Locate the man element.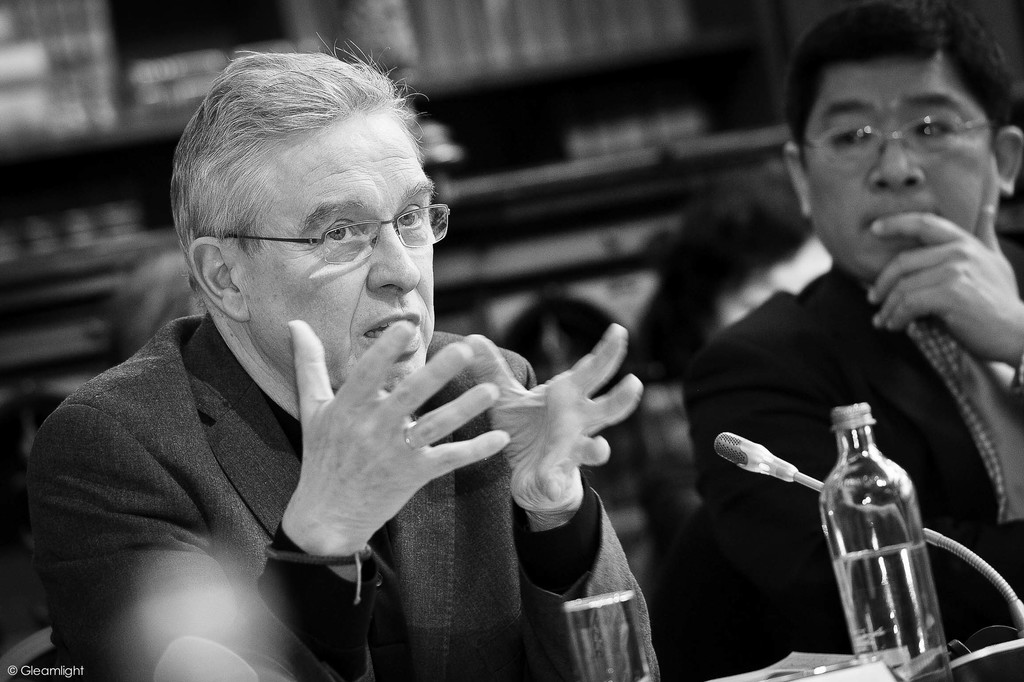
Element bbox: 0 42 667 681.
